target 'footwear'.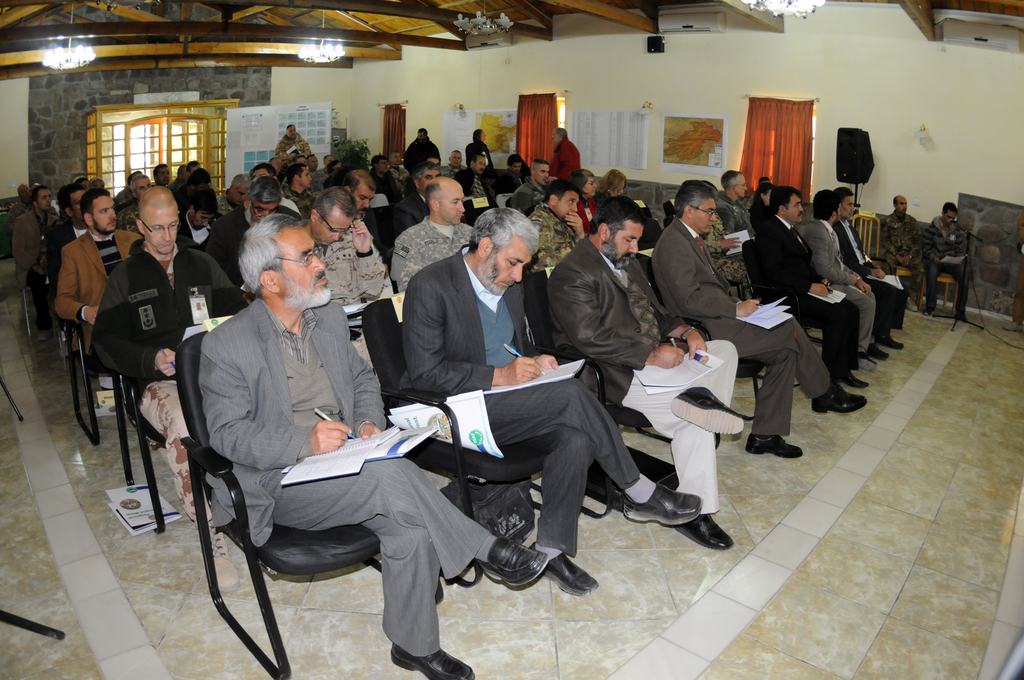
Target region: (left=214, top=528, right=235, bottom=591).
